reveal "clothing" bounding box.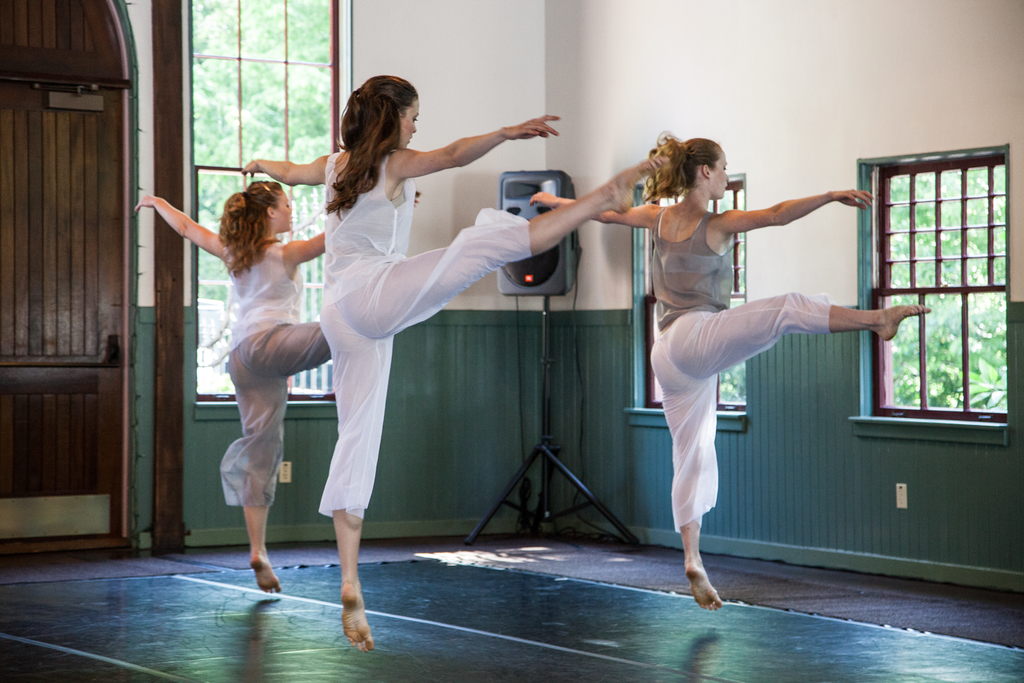
Revealed: (317, 150, 533, 520).
